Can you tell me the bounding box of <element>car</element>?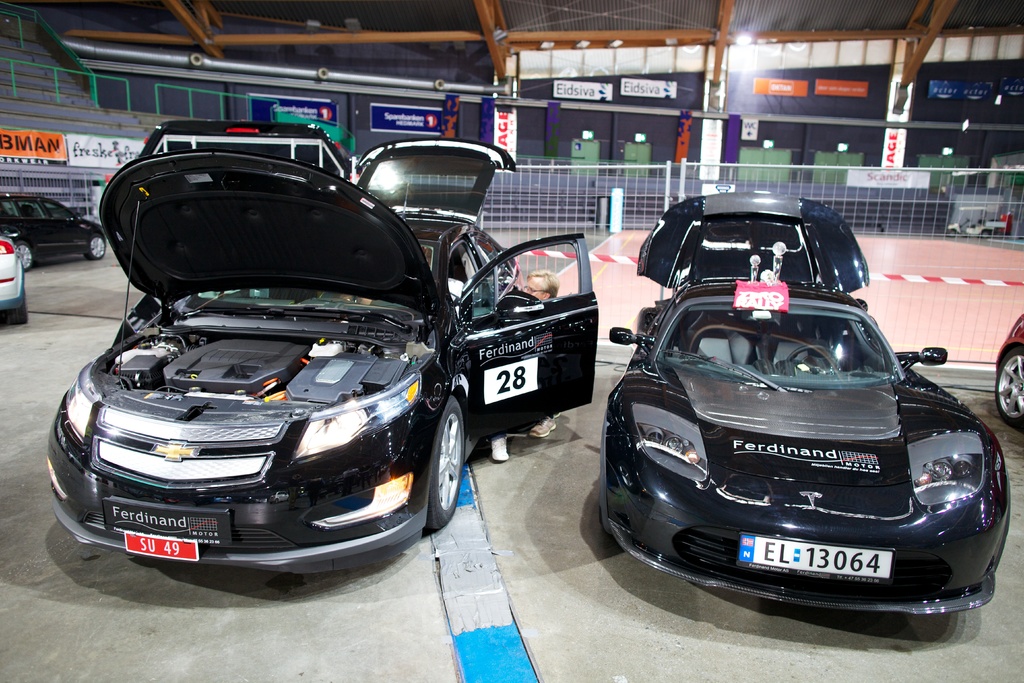
(139, 122, 351, 178).
